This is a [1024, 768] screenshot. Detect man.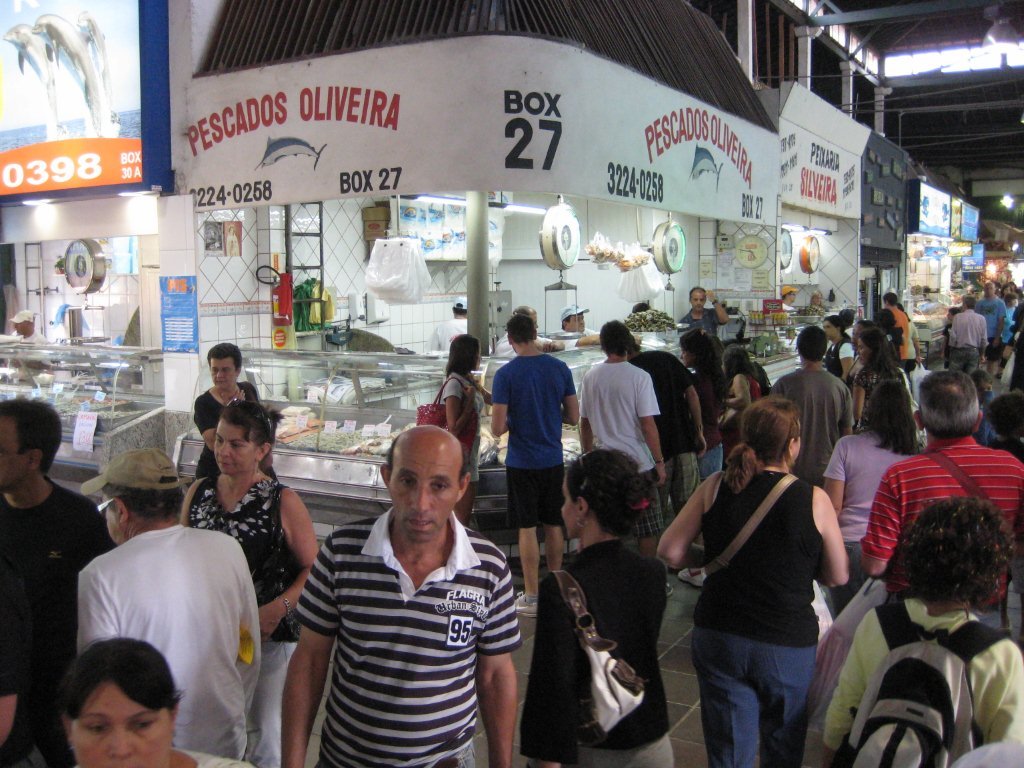
l=946, t=300, r=999, b=392.
